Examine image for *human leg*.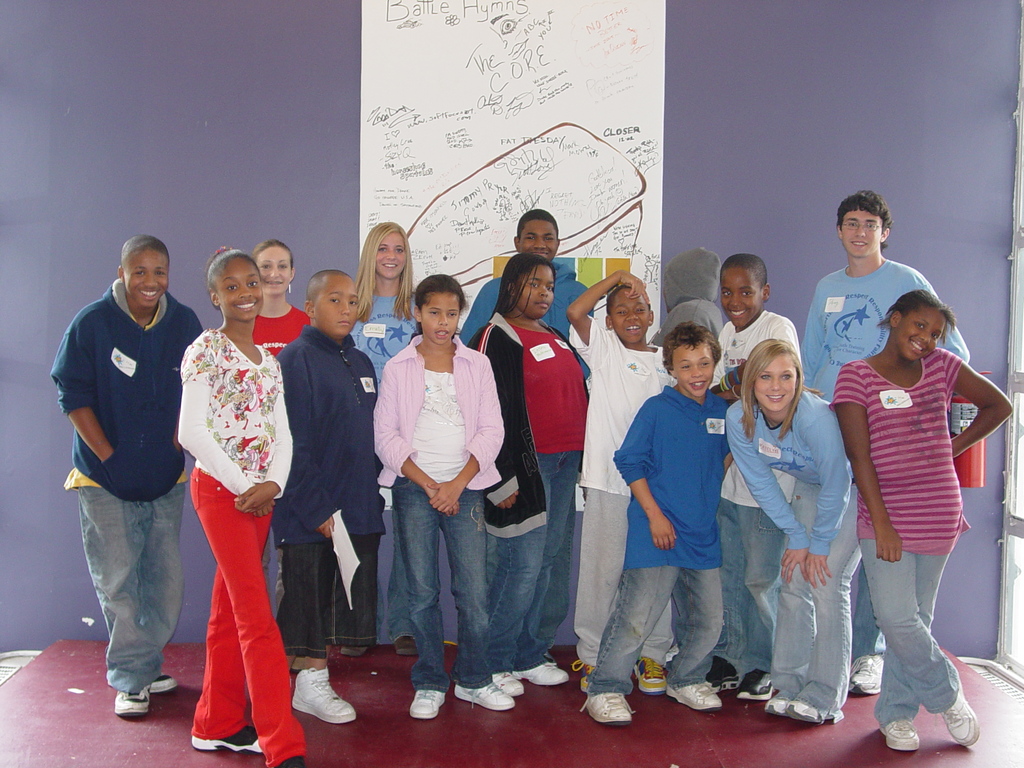
Examination result: [x1=776, y1=509, x2=817, y2=715].
